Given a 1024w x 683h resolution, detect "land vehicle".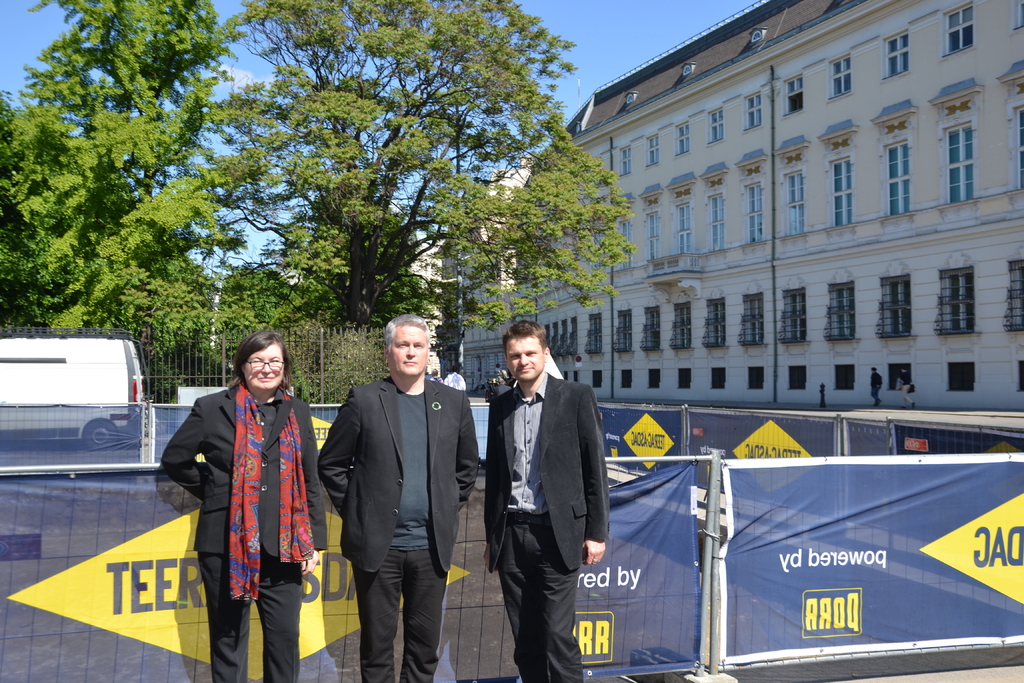
x1=0, y1=317, x2=154, y2=452.
